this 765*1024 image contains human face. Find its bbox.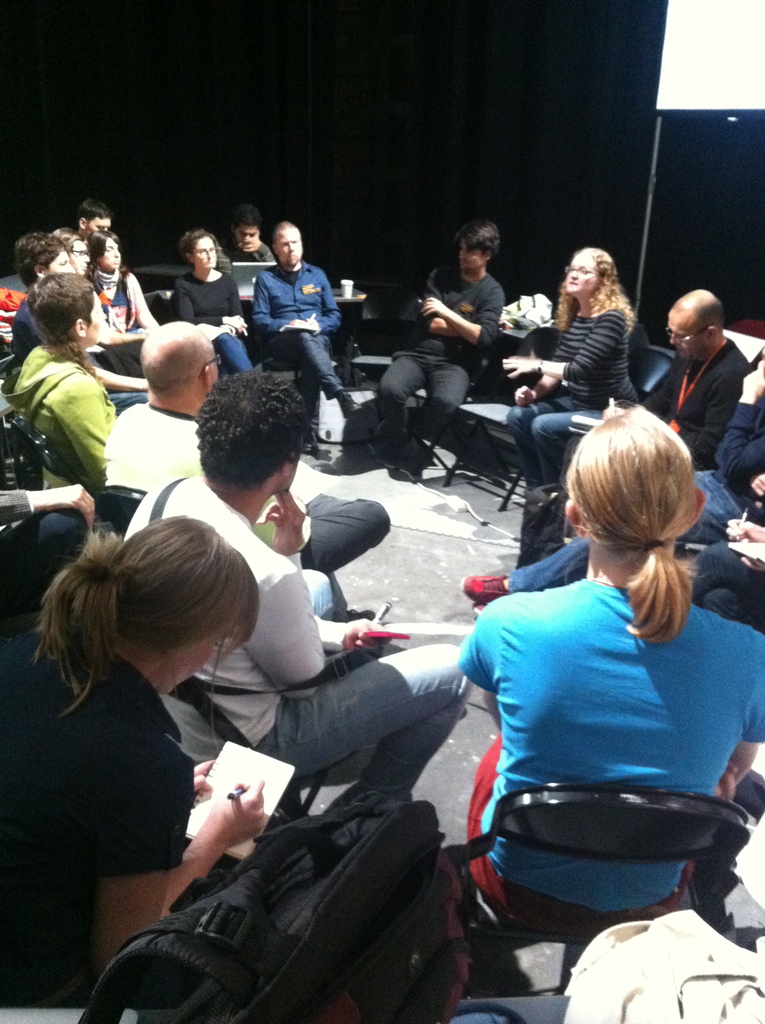
rect(99, 232, 125, 271).
